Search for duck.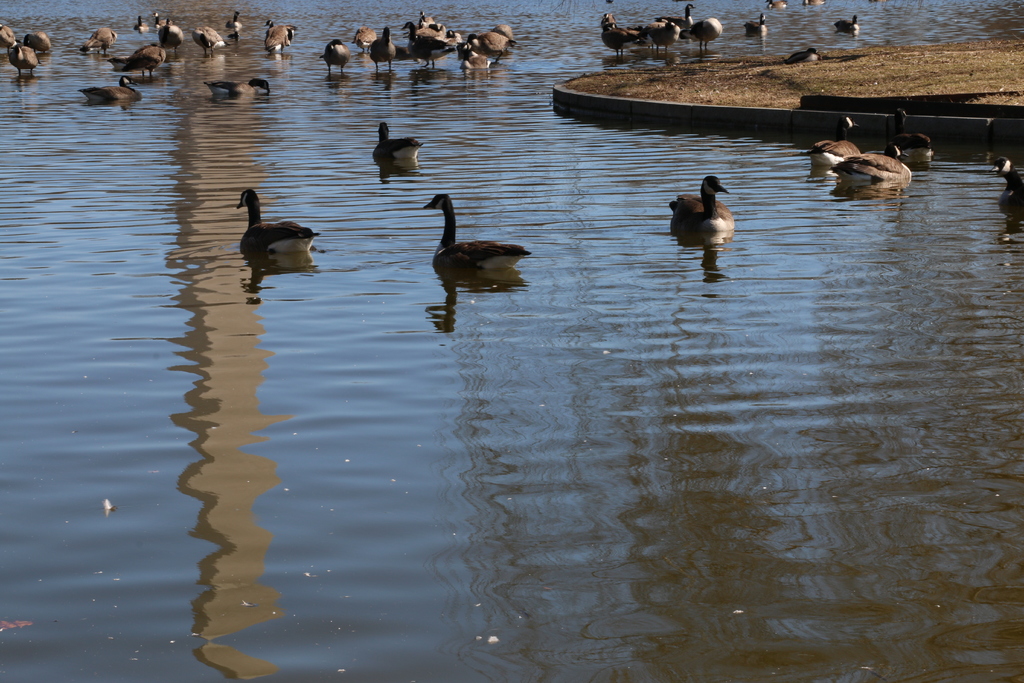
Found at {"left": 806, "top": 113, "right": 861, "bottom": 174}.
